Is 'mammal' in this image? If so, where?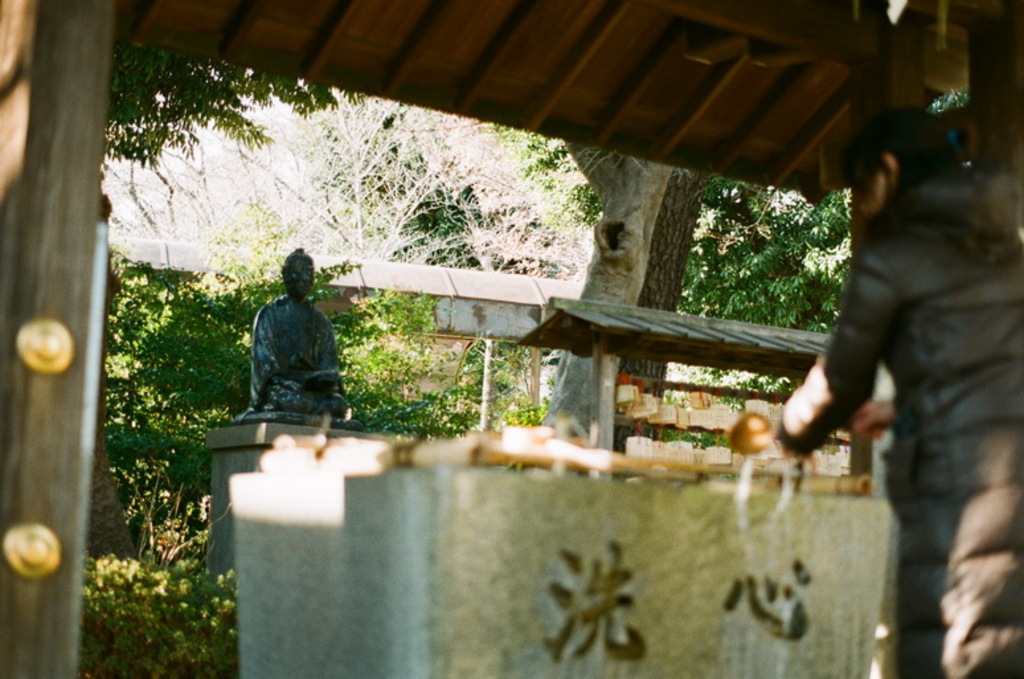
Yes, at rect(238, 261, 341, 417).
